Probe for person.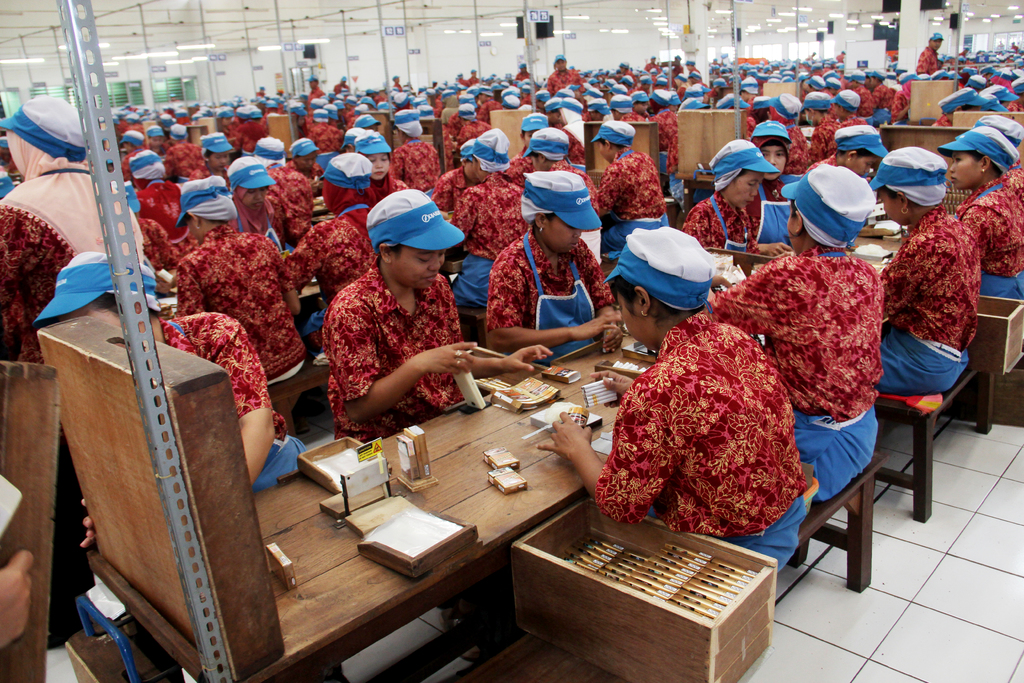
Probe result: box=[276, 150, 379, 360].
